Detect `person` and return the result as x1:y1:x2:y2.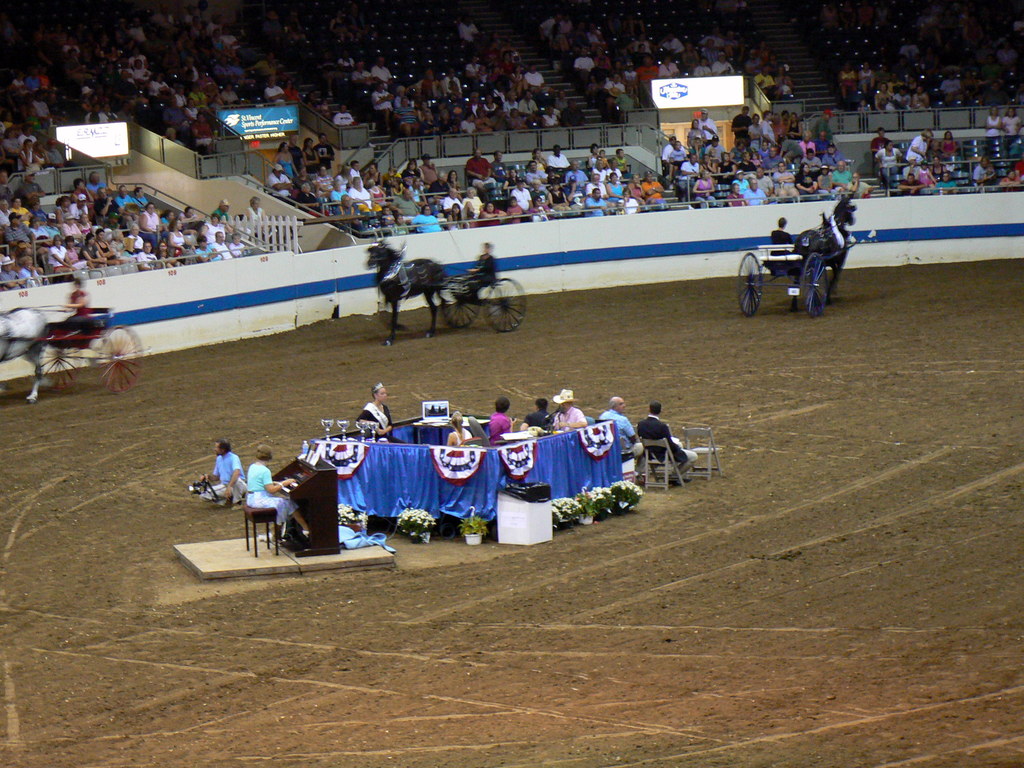
466:150:491:182.
